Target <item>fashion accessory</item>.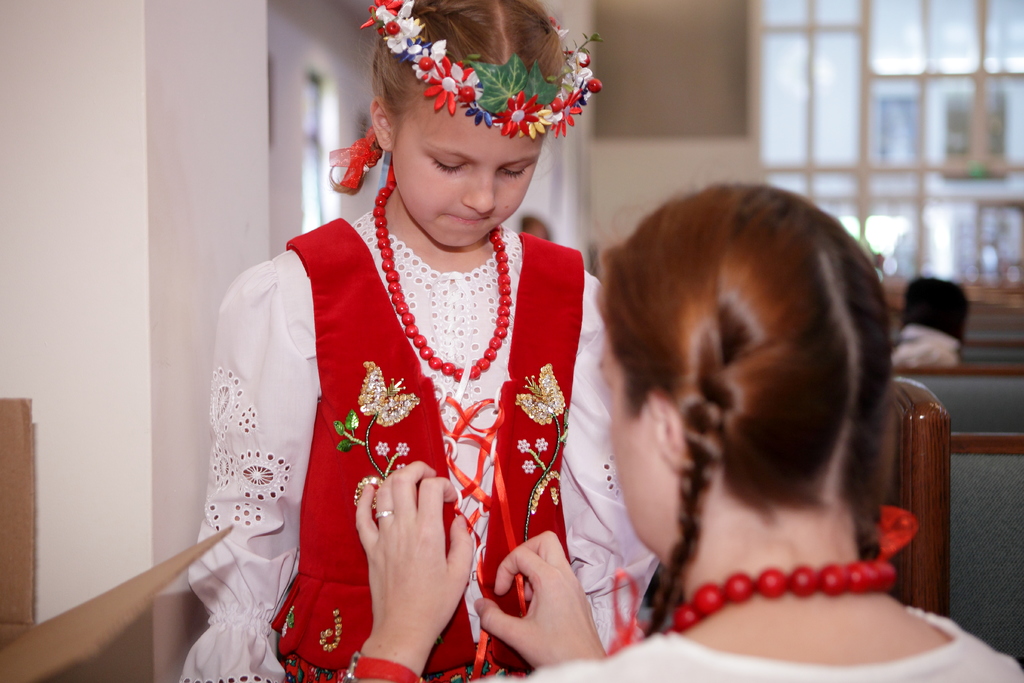
Target region: (left=369, top=173, right=524, bottom=384).
